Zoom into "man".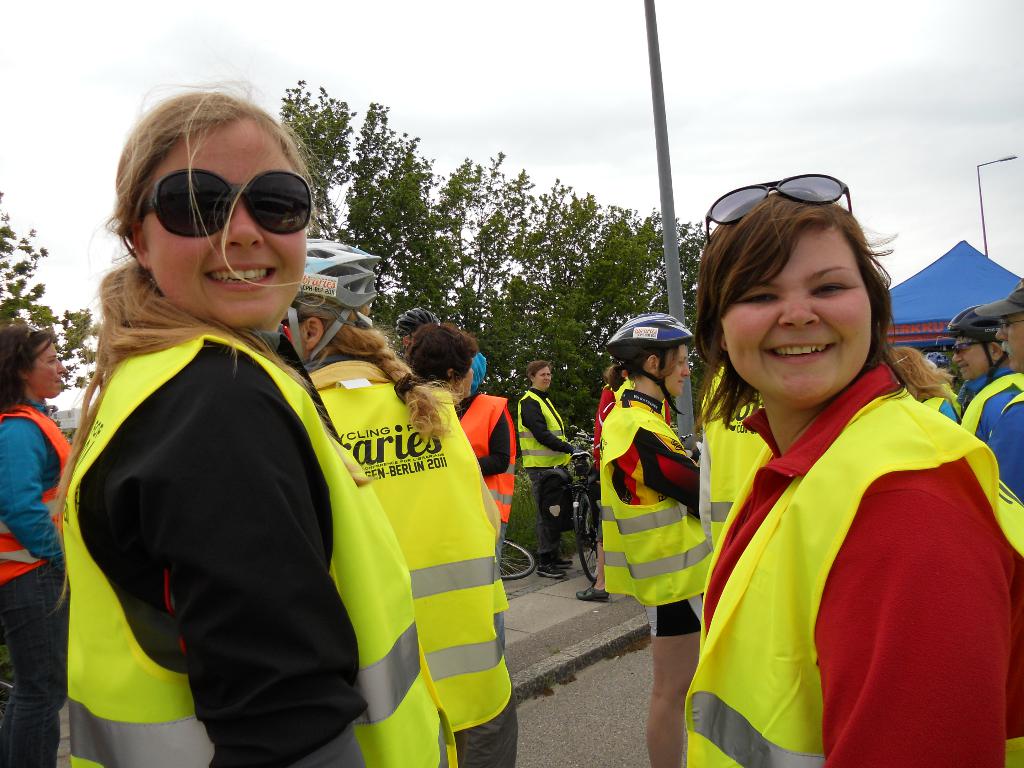
Zoom target: [x1=946, y1=305, x2=1023, y2=445].
